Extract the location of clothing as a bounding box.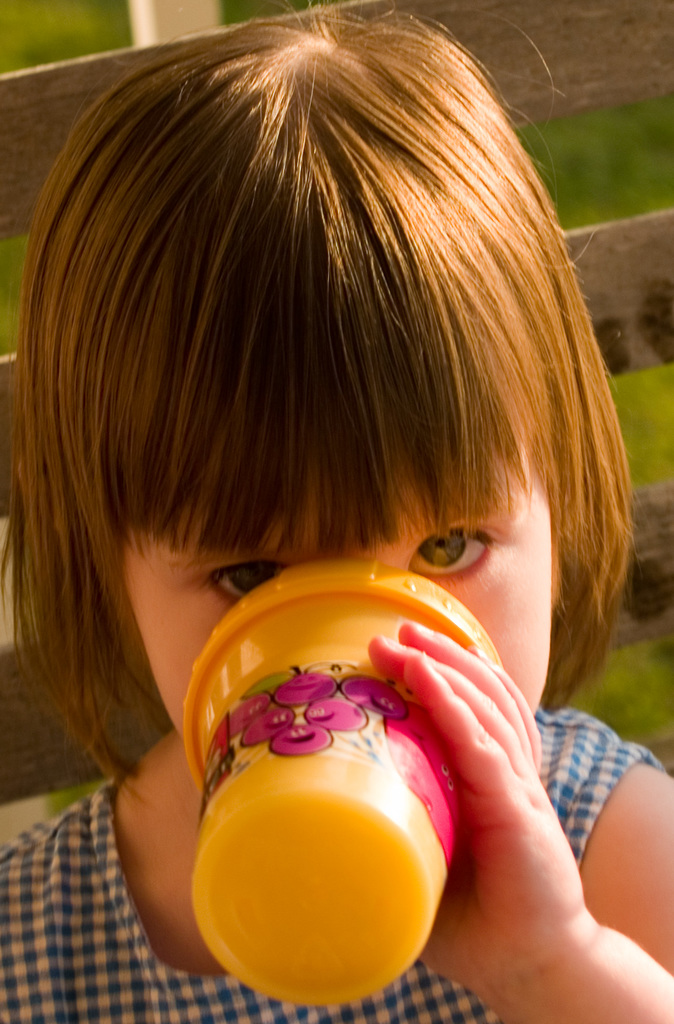
{"x1": 0, "y1": 705, "x2": 663, "y2": 1023}.
